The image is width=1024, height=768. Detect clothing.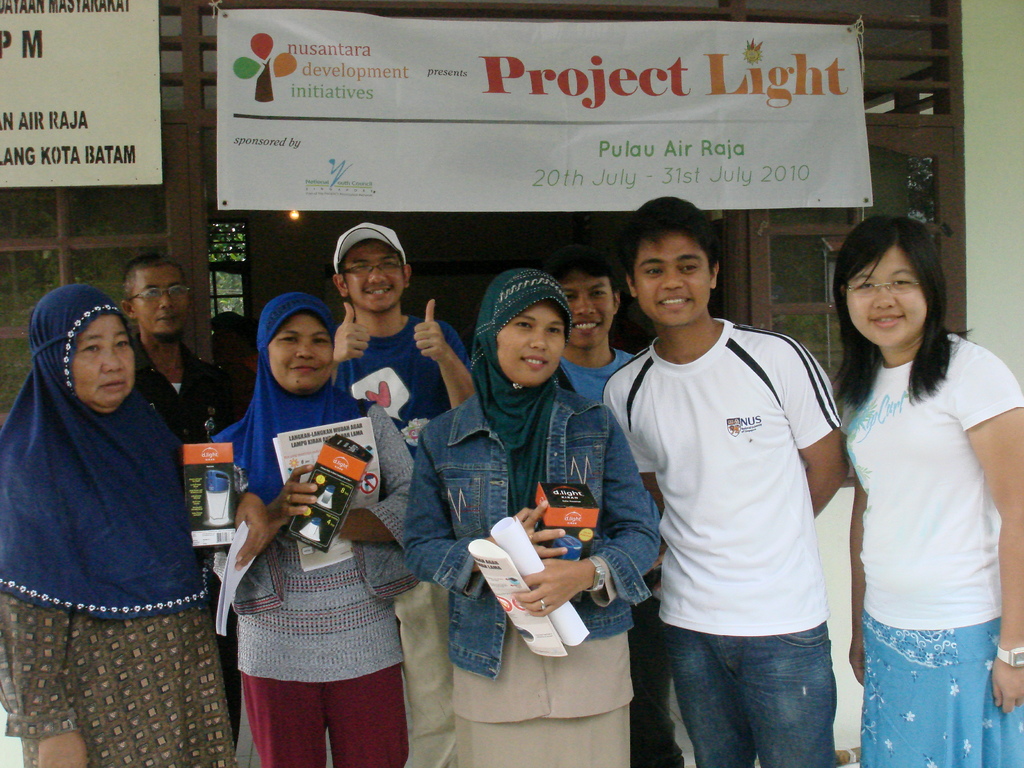
Detection: x1=403 y1=390 x2=659 y2=684.
